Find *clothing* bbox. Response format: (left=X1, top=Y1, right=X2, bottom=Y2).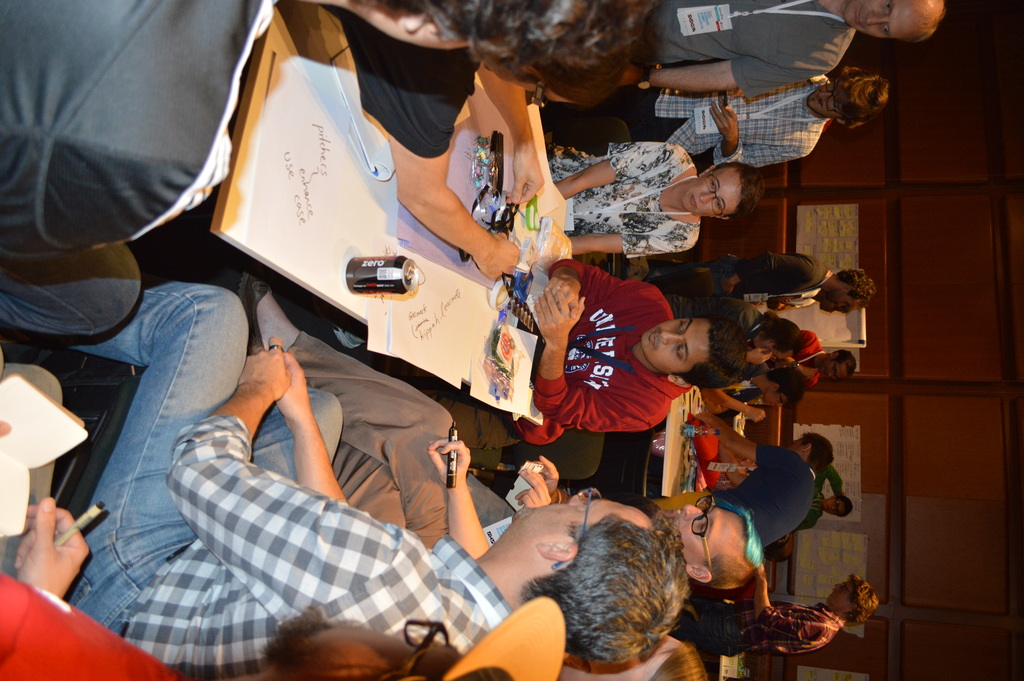
(left=732, top=249, right=829, bottom=306).
